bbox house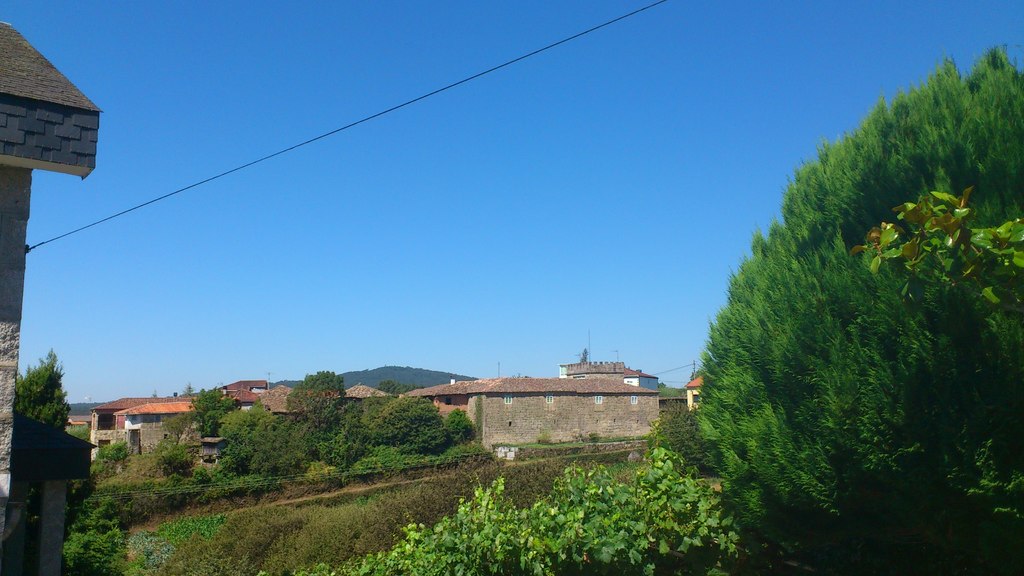
{"x1": 464, "y1": 376, "x2": 673, "y2": 447}
